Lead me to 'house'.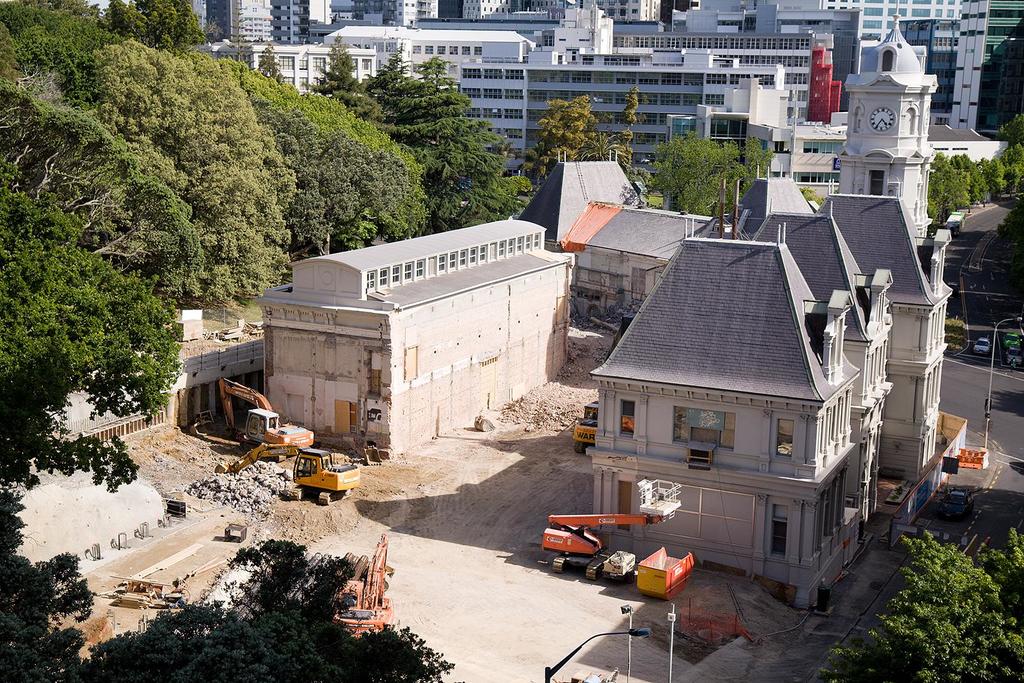
Lead to 819:0:986:46.
